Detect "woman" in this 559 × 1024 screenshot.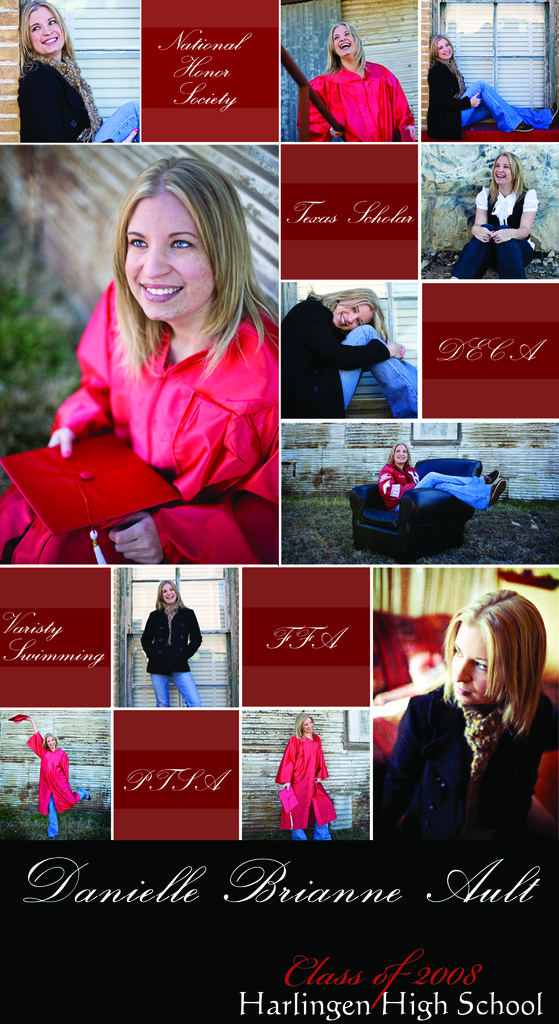
Detection: box=[453, 150, 544, 278].
